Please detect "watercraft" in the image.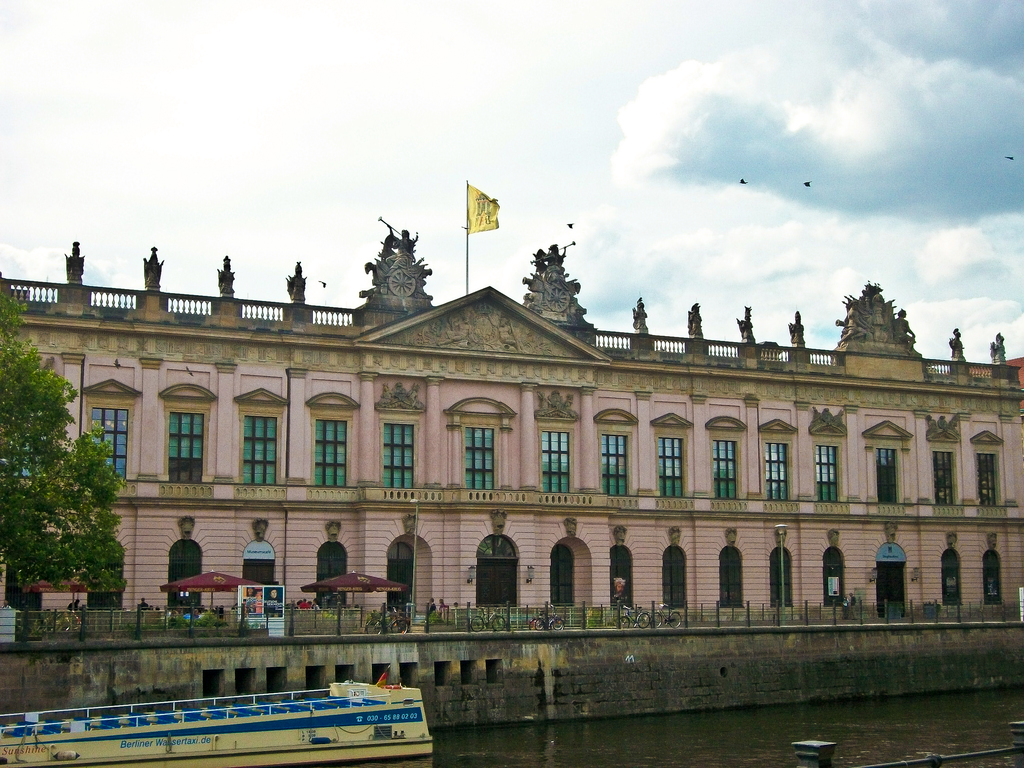
0:685:431:767.
